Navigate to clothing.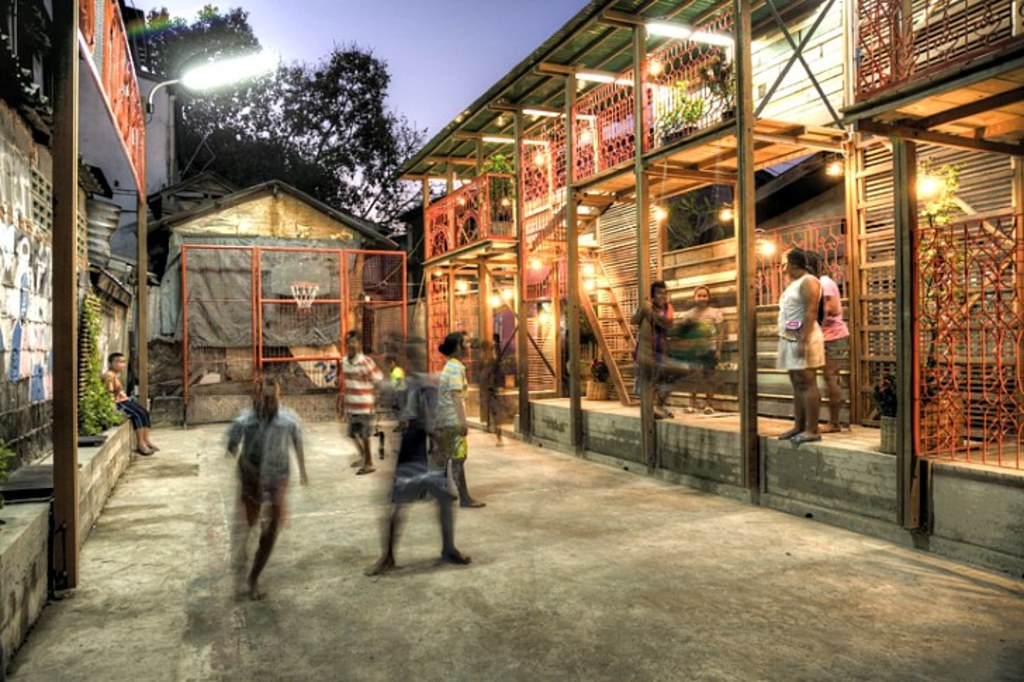
Navigation target: 101/370/153/432.
